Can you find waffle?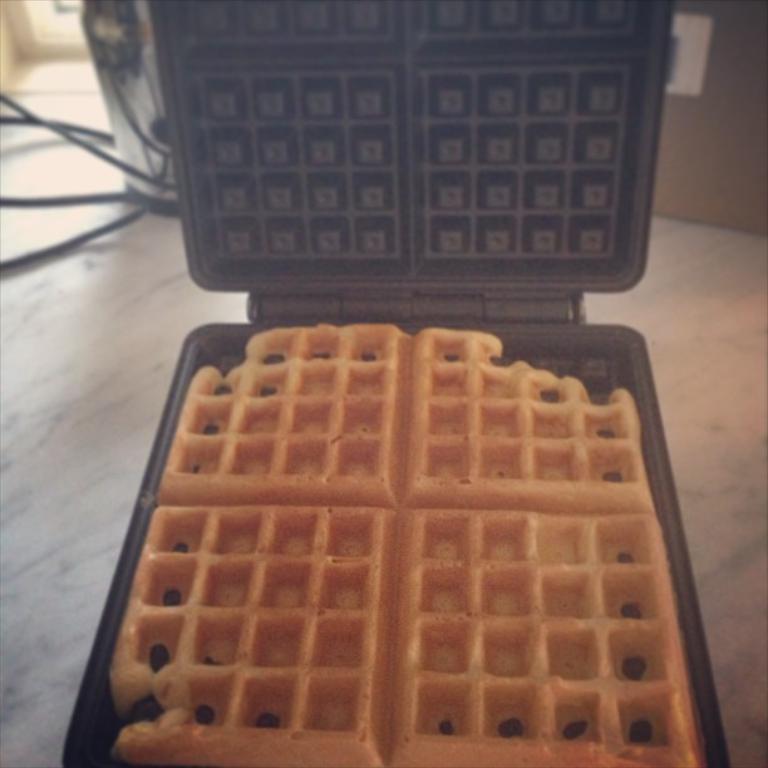
Yes, bounding box: [x1=112, y1=321, x2=705, y2=767].
